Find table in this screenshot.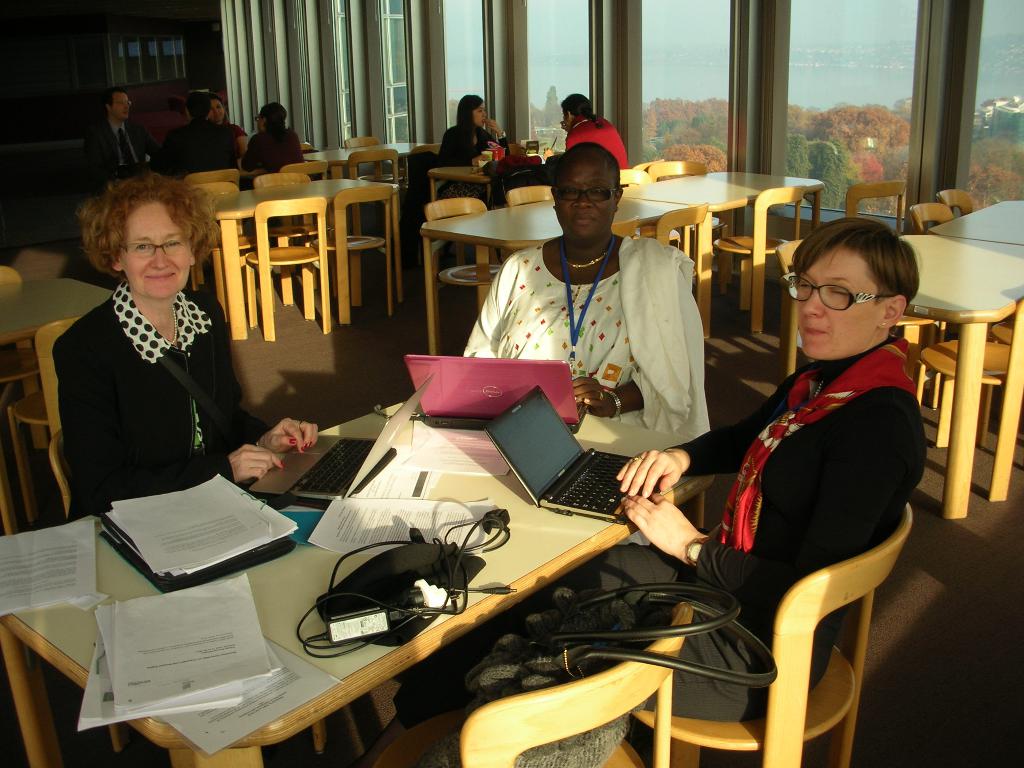
The bounding box for table is box=[787, 234, 1023, 519].
